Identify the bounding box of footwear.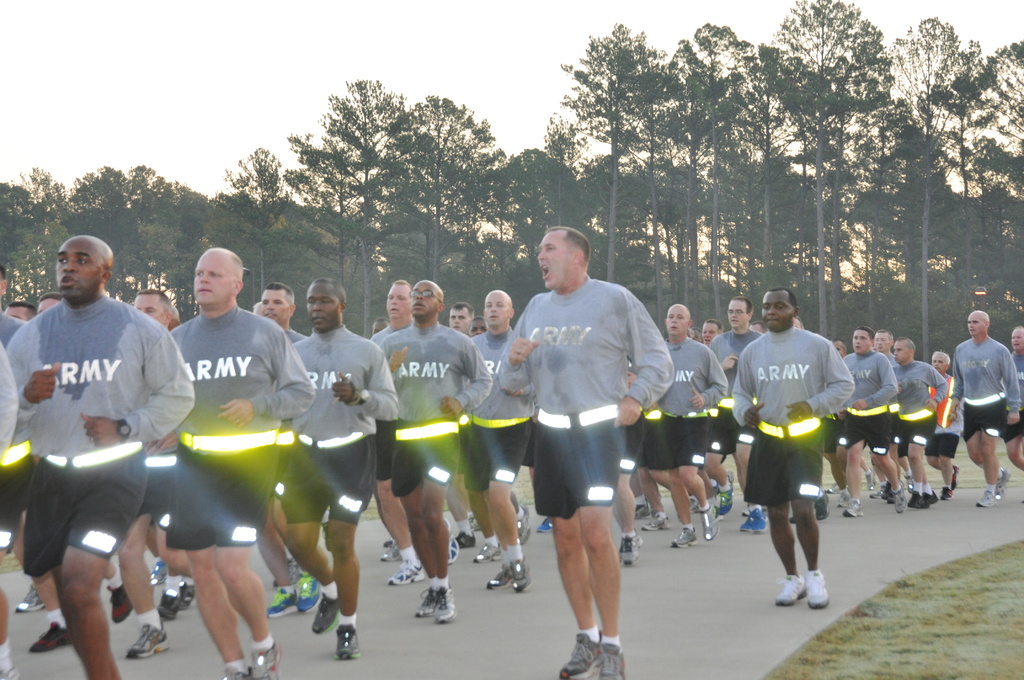
locate(310, 590, 343, 633).
